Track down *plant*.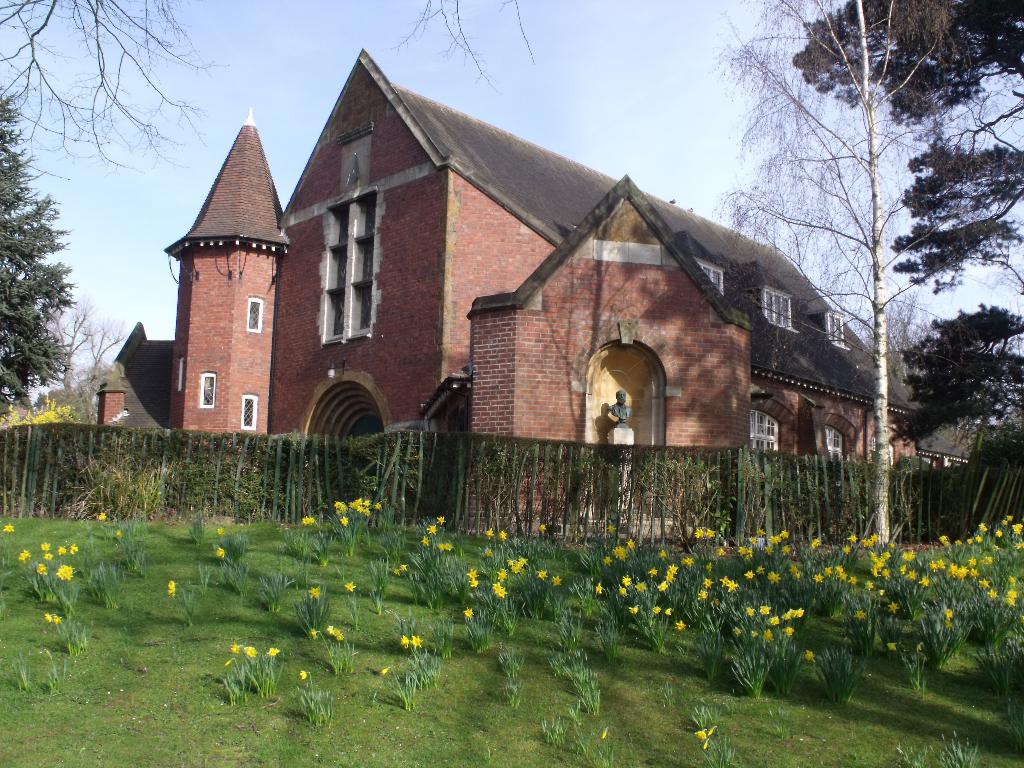
Tracked to 8, 659, 27, 694.
